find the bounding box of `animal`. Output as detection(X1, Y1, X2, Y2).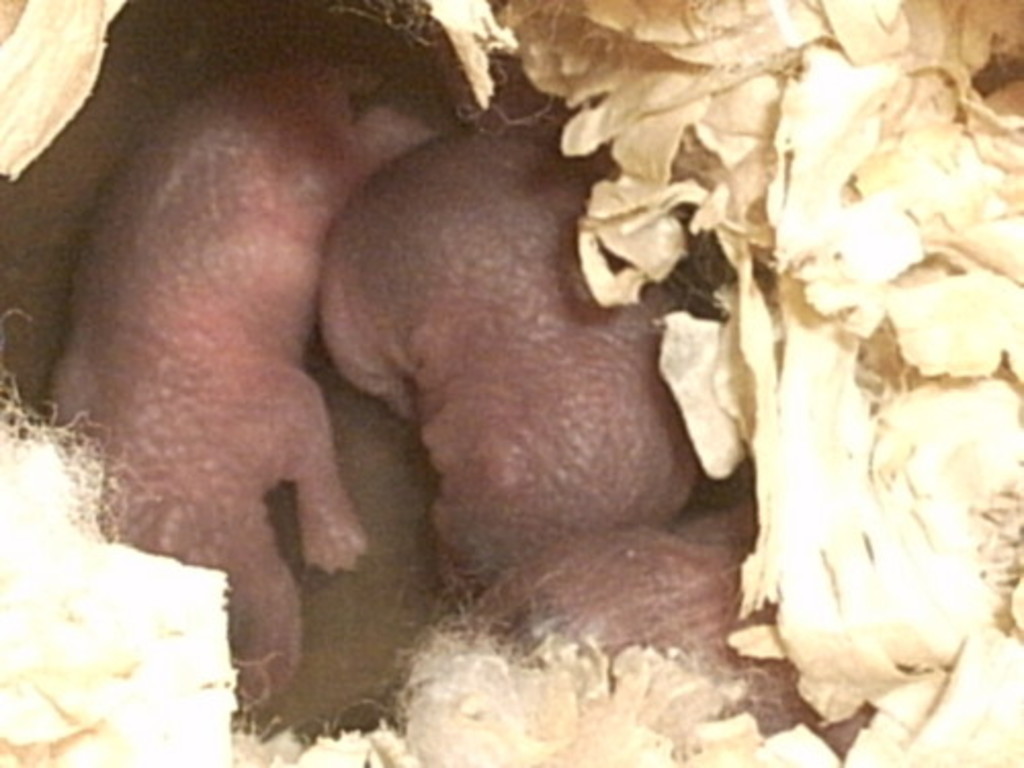
detection(254, 113, 735, 621).
